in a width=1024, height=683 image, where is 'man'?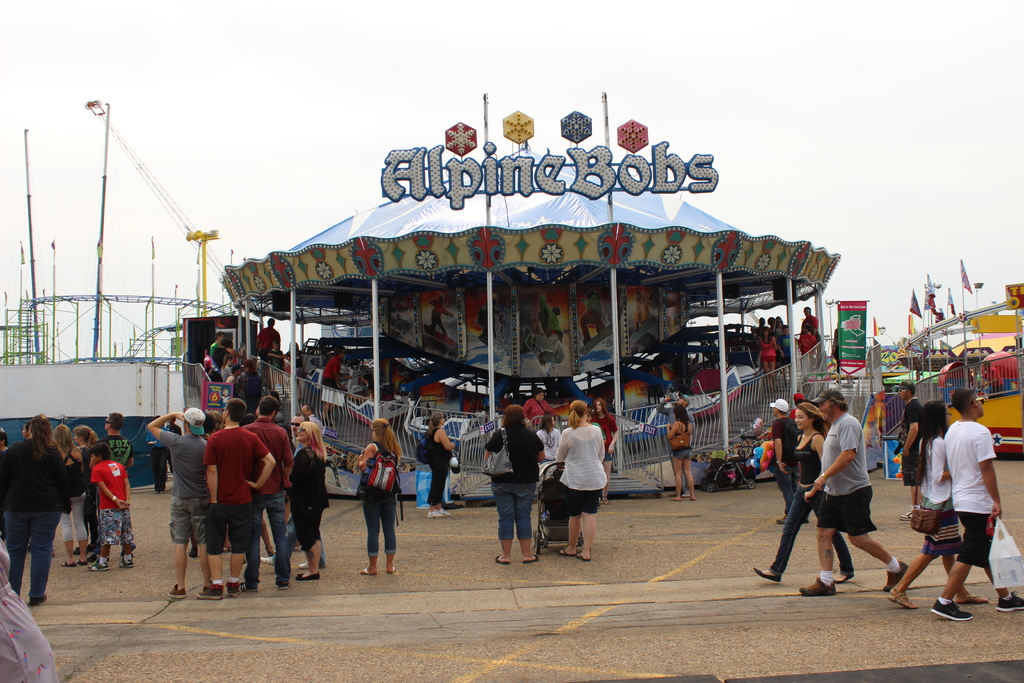
<region>801, 304, 823, 370</region>.
